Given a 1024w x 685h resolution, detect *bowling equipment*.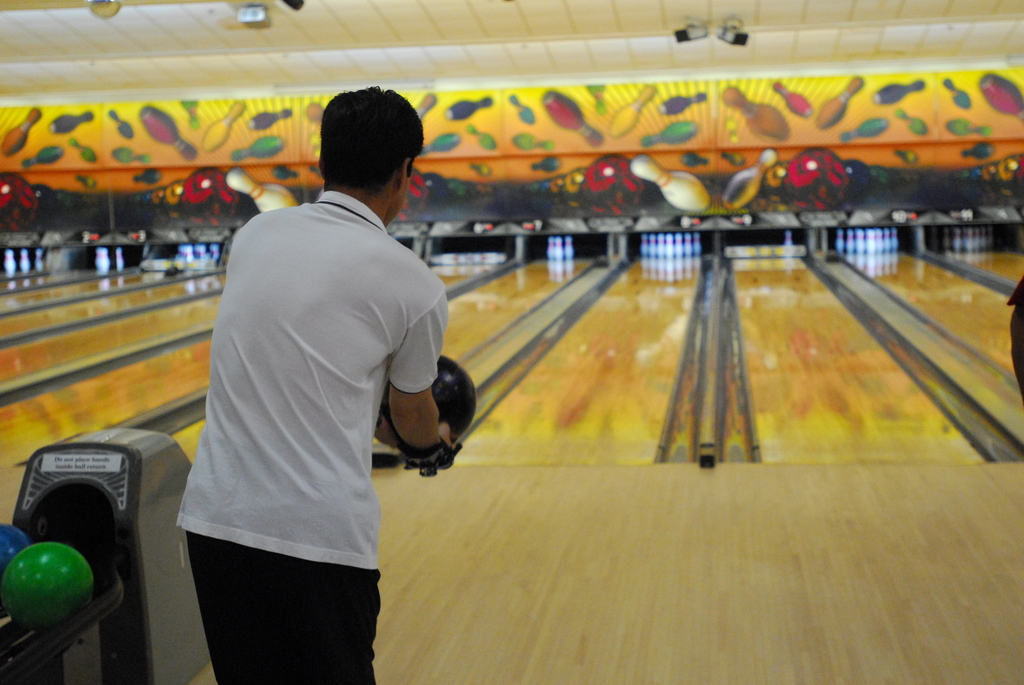
0, 103, 41, 161.
